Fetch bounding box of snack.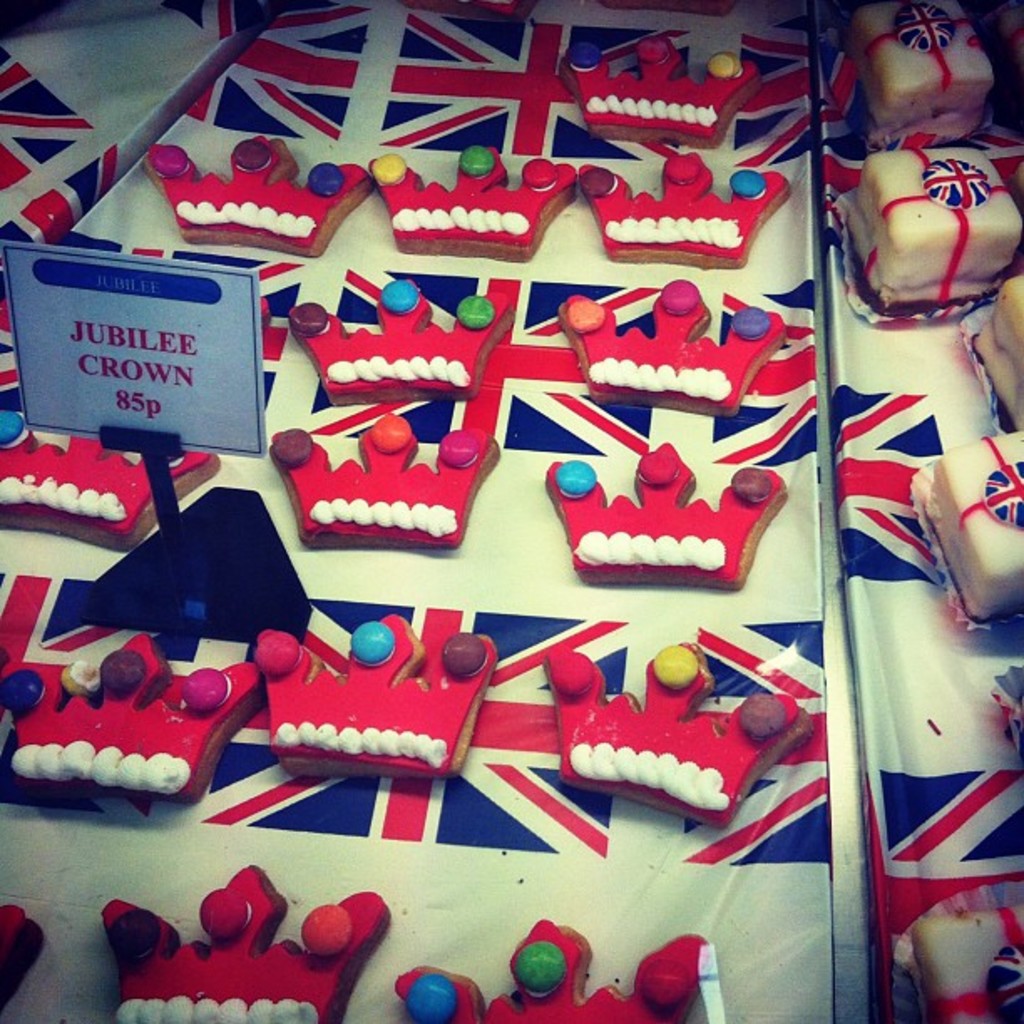
Bbox: (561, 47, 766, 144).
